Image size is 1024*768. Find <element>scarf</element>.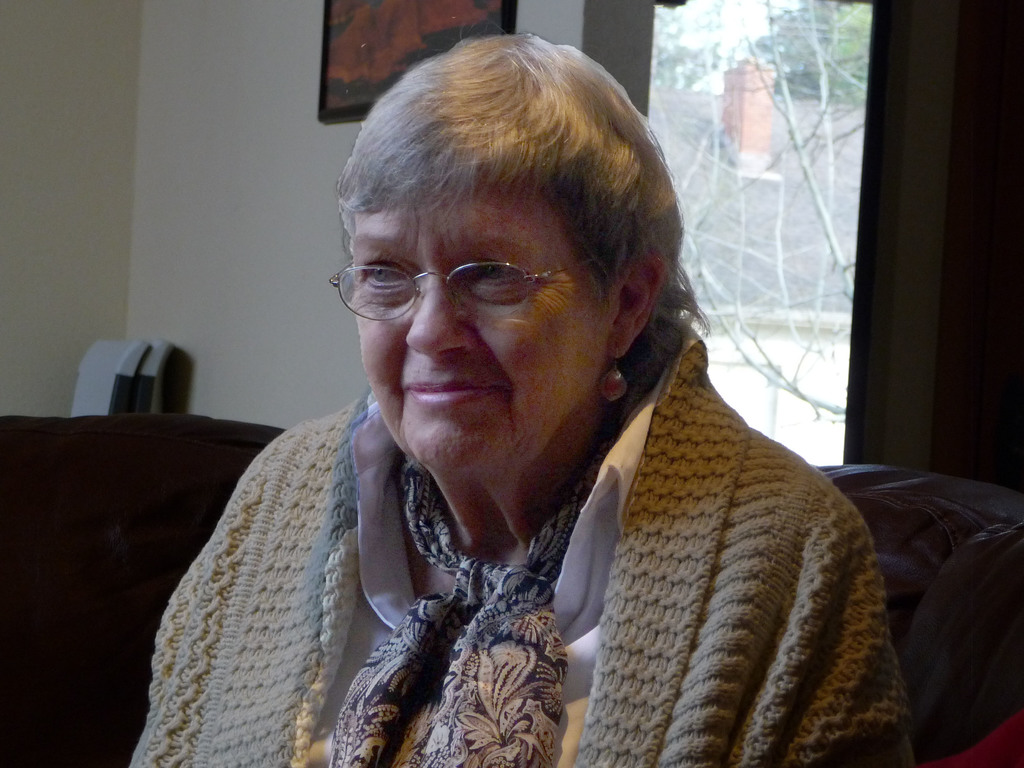
(326,442,616,767).
